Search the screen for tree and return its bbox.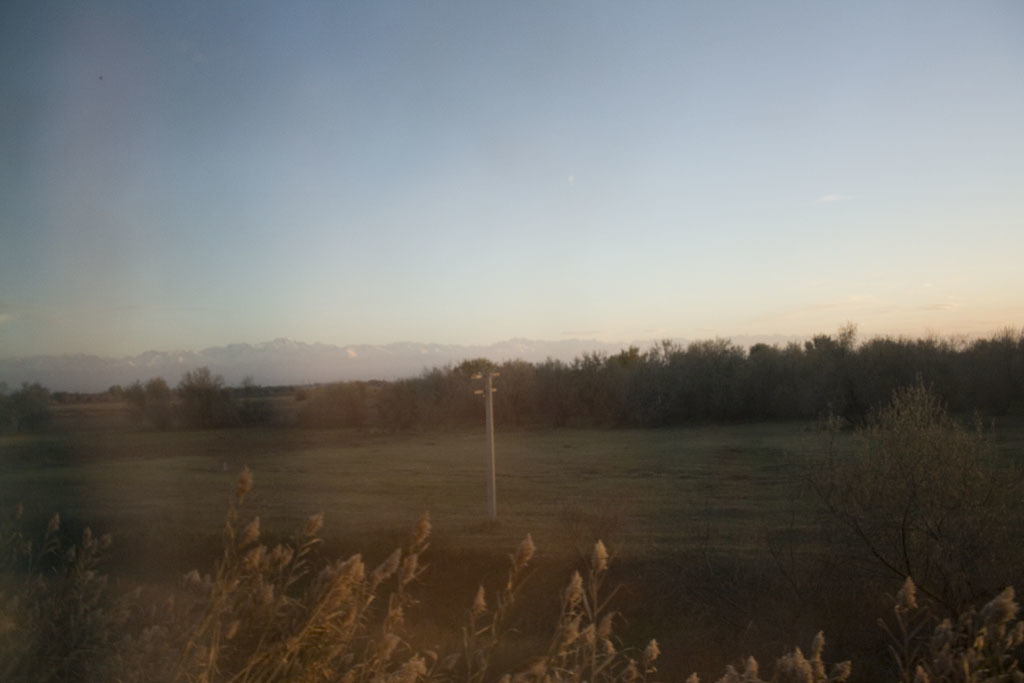
Found: box(3, 381, 55, 431).
